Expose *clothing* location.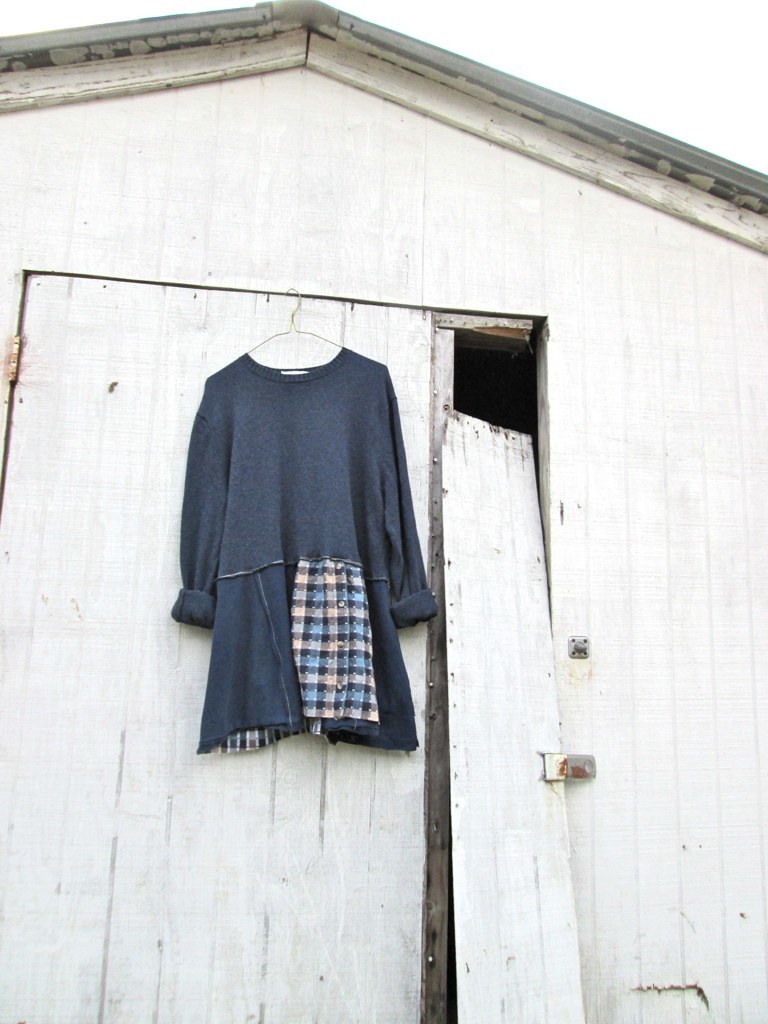
Exposed at pyautogui.locateOnScreen(168, 337, 444, 764).
